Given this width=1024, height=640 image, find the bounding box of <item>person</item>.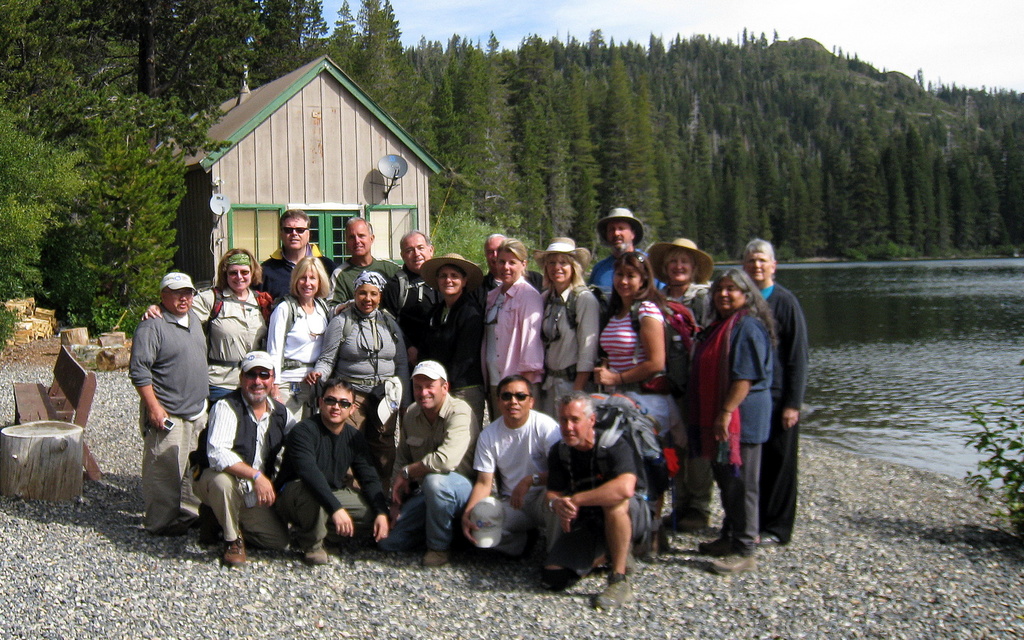
<bbox>417, 254, 492, 420</bbox>.
